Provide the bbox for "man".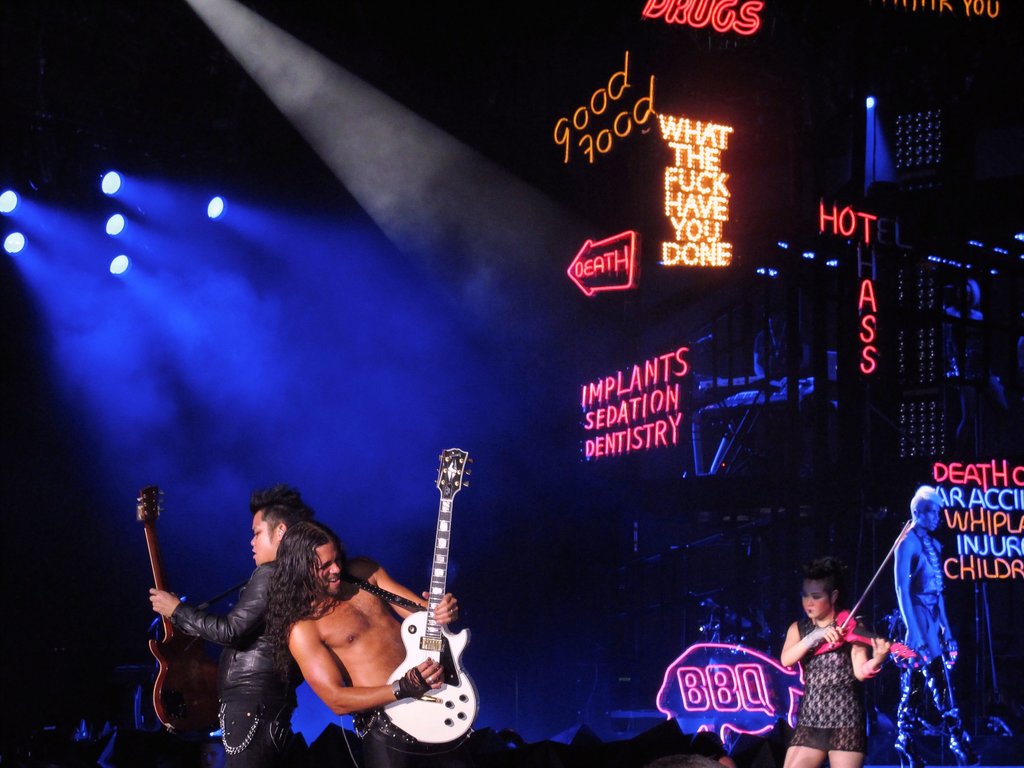
258/522/444/758.
